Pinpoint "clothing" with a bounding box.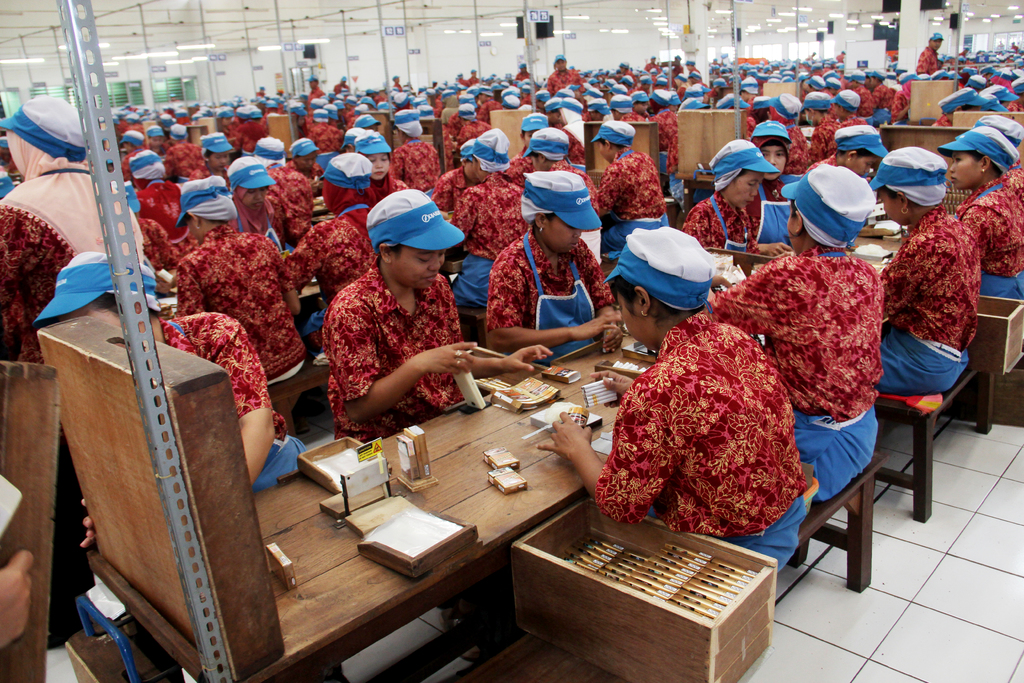
Rect(257, 91, 266, 102).
